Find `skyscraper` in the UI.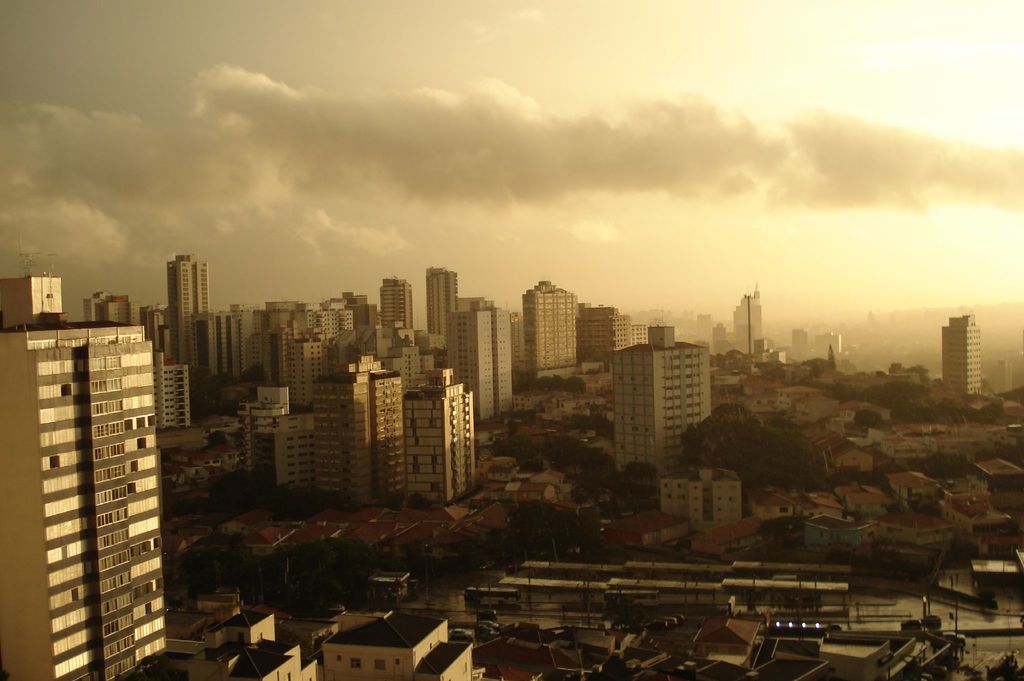
UI element at bbox=(166, 251, 215, 372).
